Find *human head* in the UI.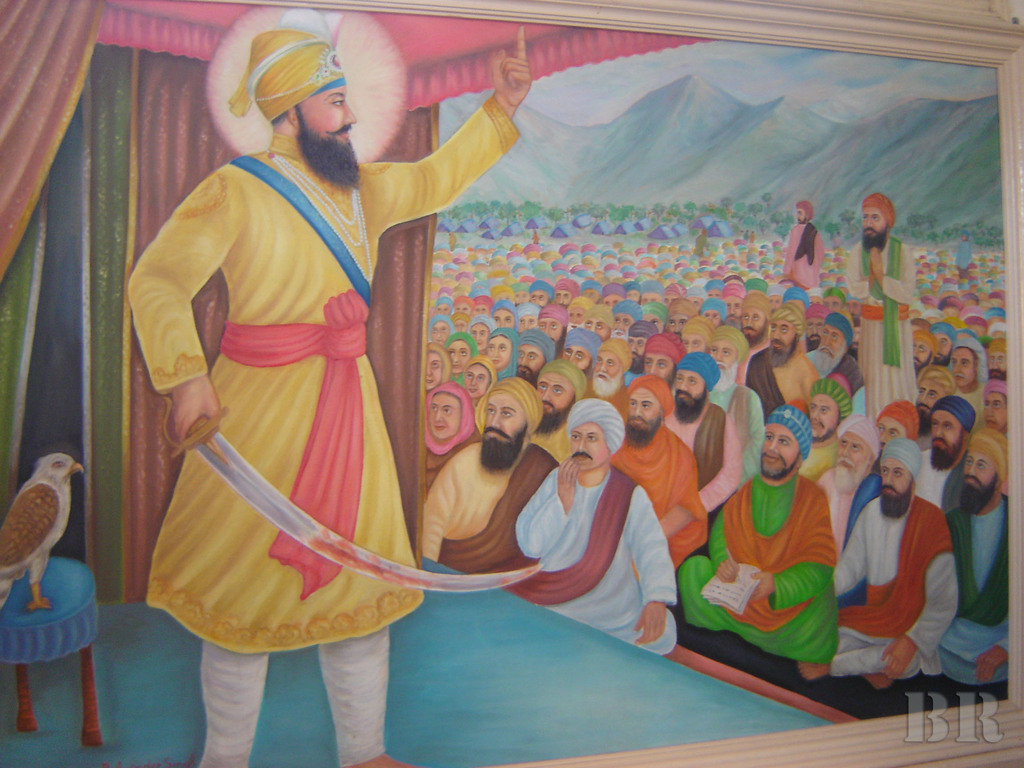
UI element at box=[534, 360, 591, 427].
